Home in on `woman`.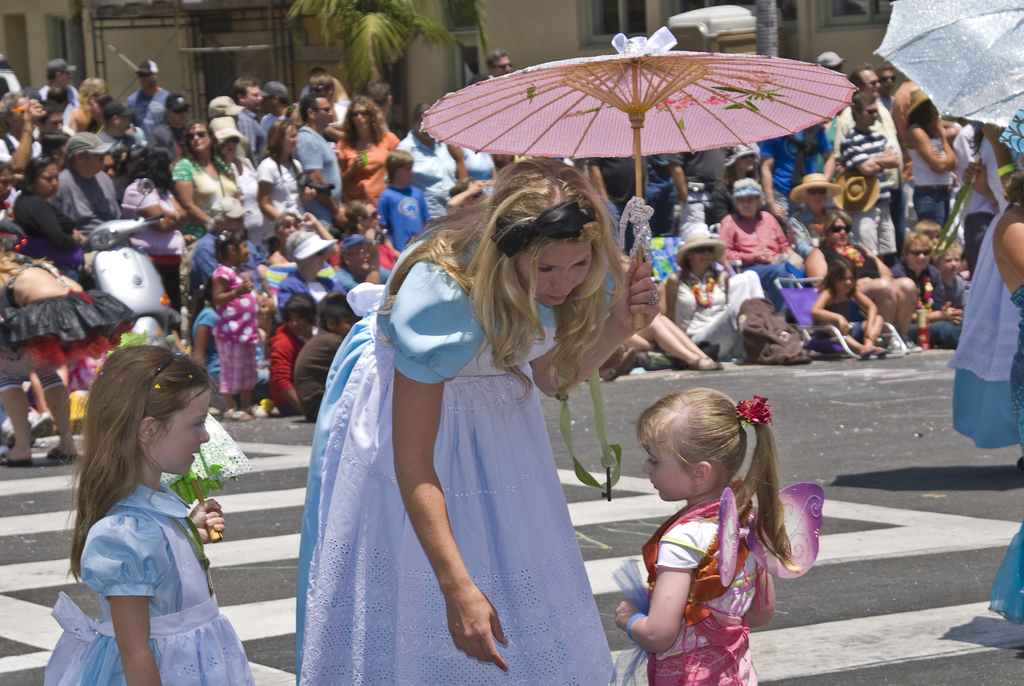
Homed in at region(758, 118, 842, 229).
